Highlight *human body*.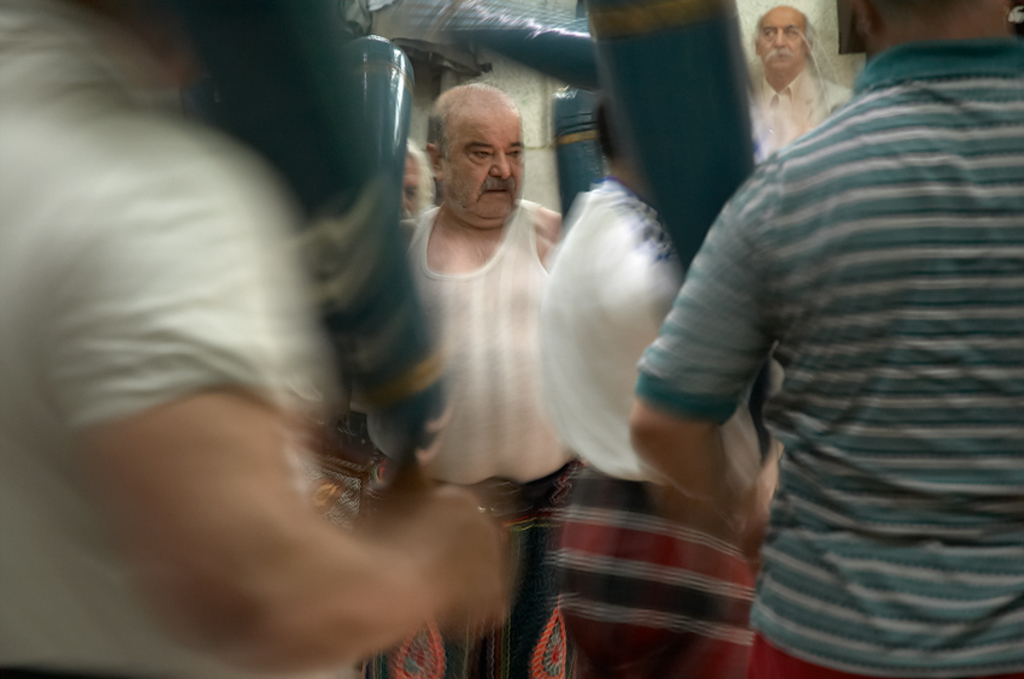
Highlighted region: left=755, top=10, right=846, bottom=163.
